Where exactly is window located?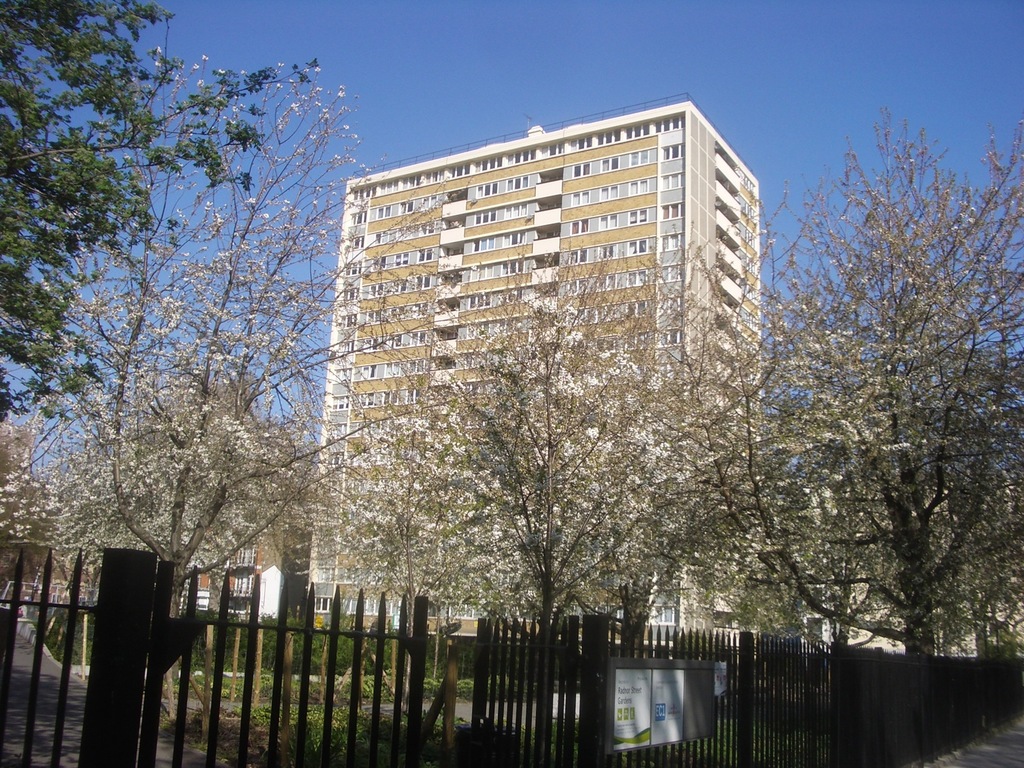
Its bounding box is <bbox>316, 598, 330, 611</bbox>.
